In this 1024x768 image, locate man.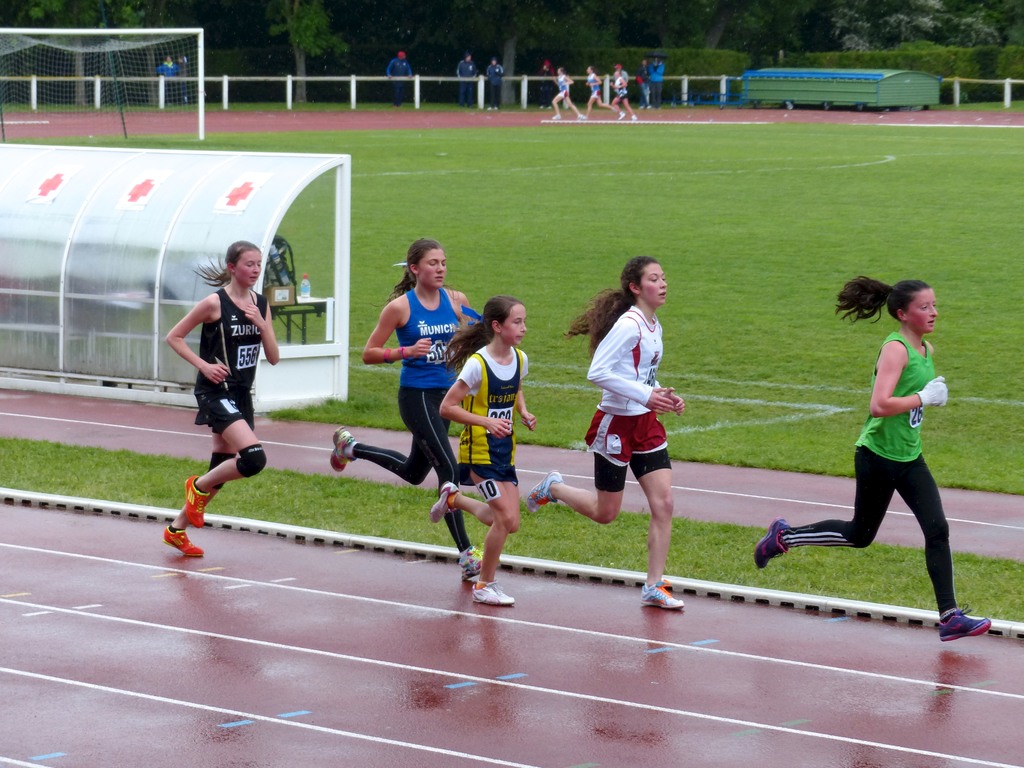
Bounding box: [x1=641, y1=57, x2=650, y2=111].
